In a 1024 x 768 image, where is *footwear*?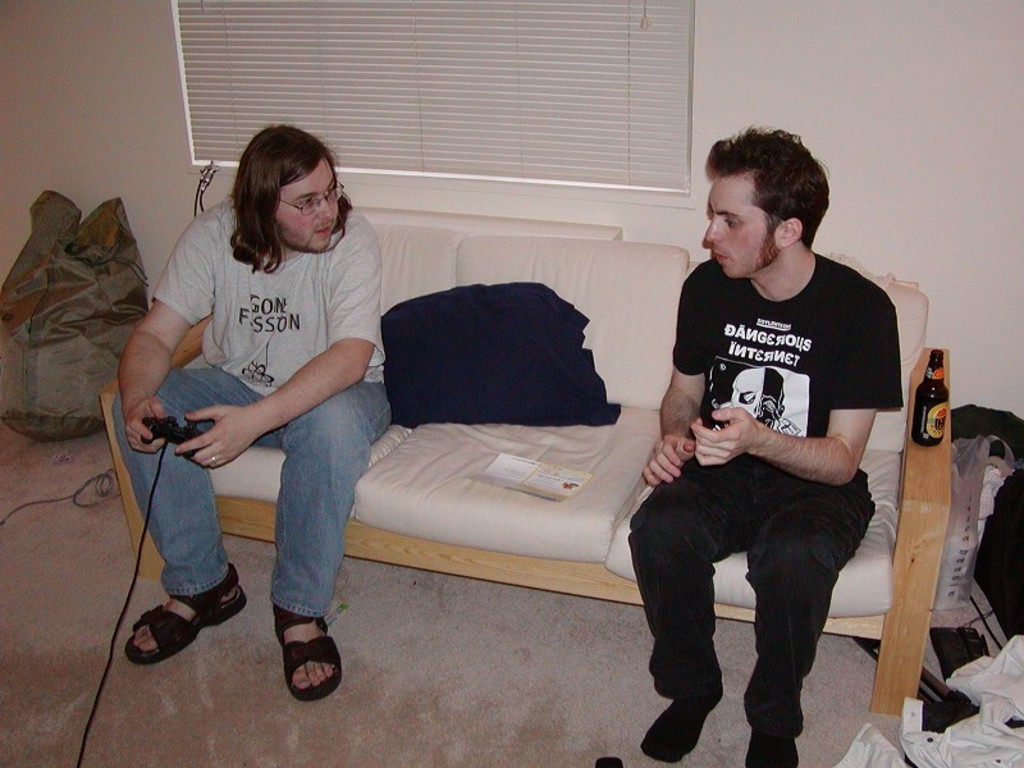
bbox=[753, 730, 796, 767].
